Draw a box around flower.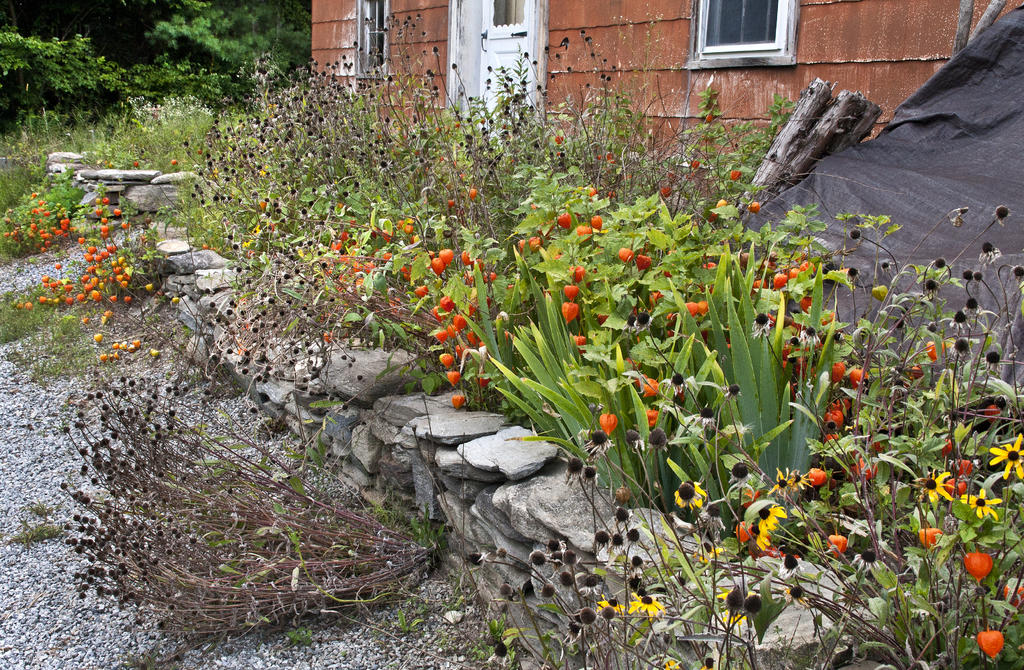
l=797, t=261, r=817, b=273.
